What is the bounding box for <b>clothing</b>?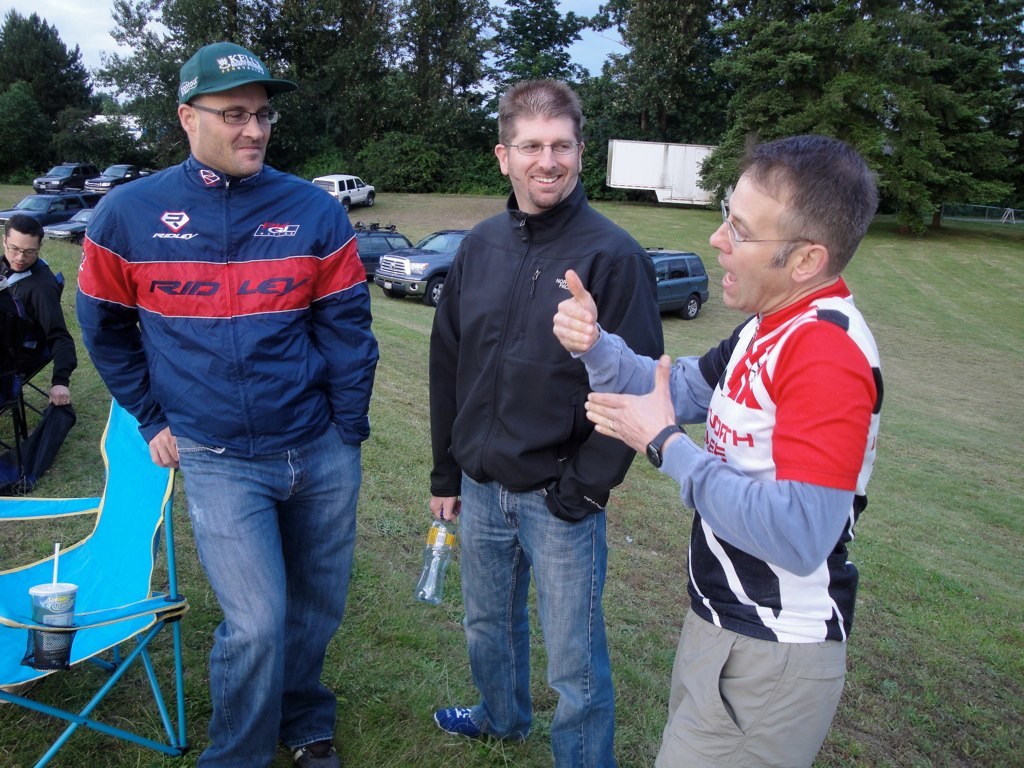
box(431, 182, 664, 767).
